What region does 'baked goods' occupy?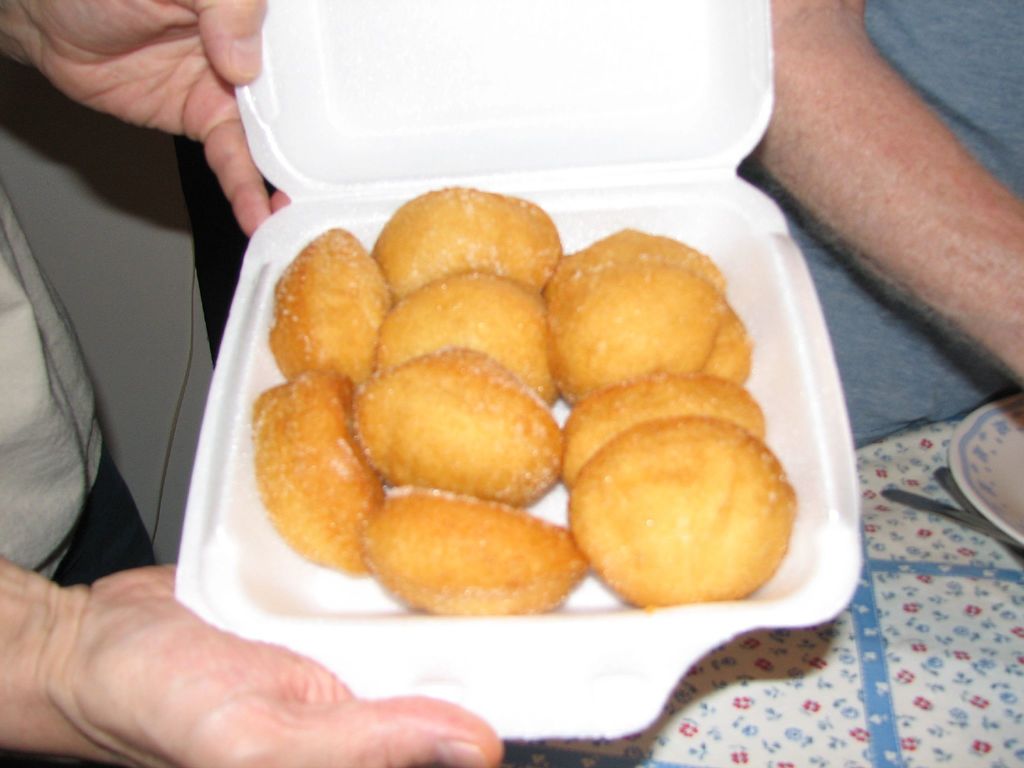
<box>373,183,566,307</box>.
